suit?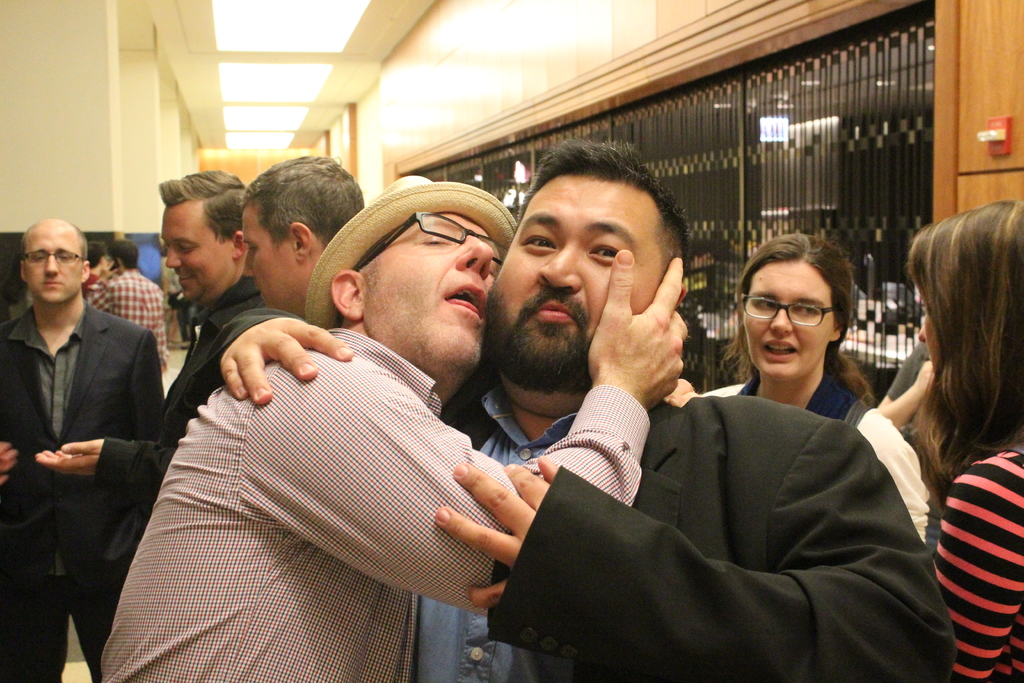
88/273/268/682
